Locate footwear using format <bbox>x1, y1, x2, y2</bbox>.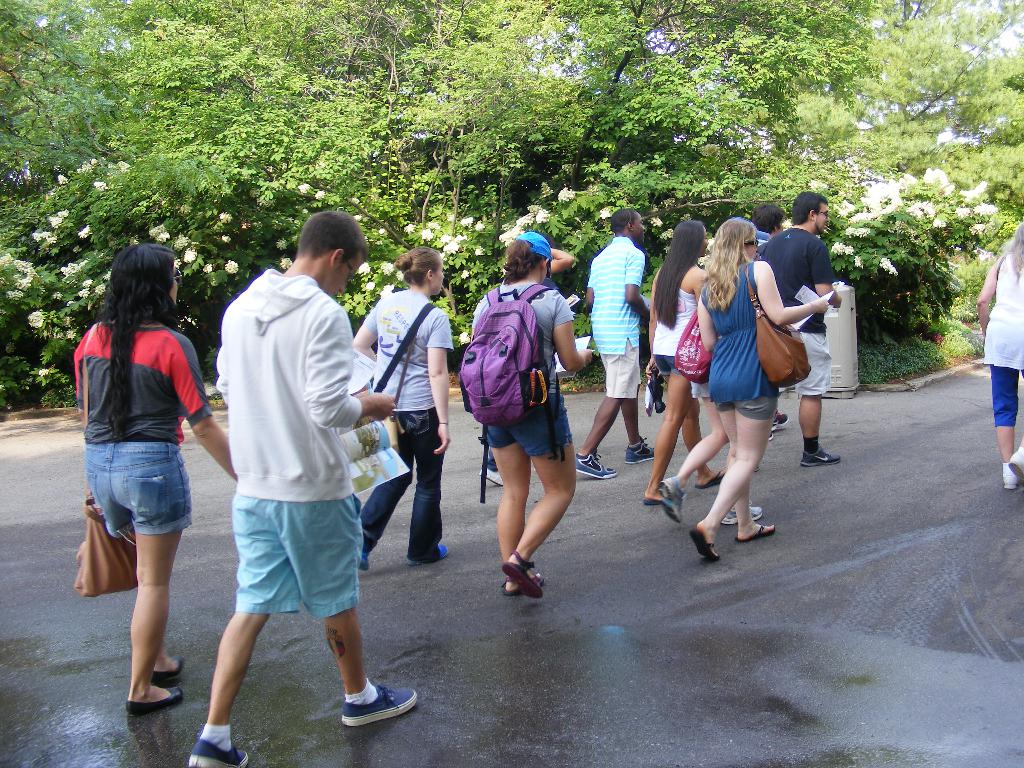
<bbox>360, 552, 371, 568</bbox>.
